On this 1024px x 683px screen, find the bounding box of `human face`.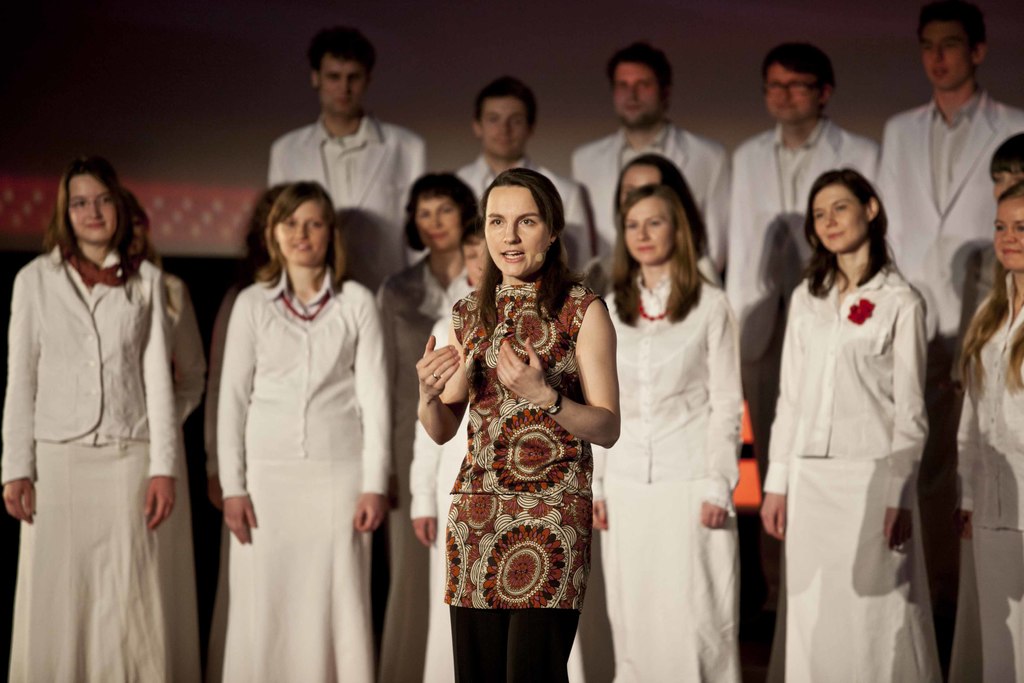
Bounding box: crop(615, 52, 659, 128).
